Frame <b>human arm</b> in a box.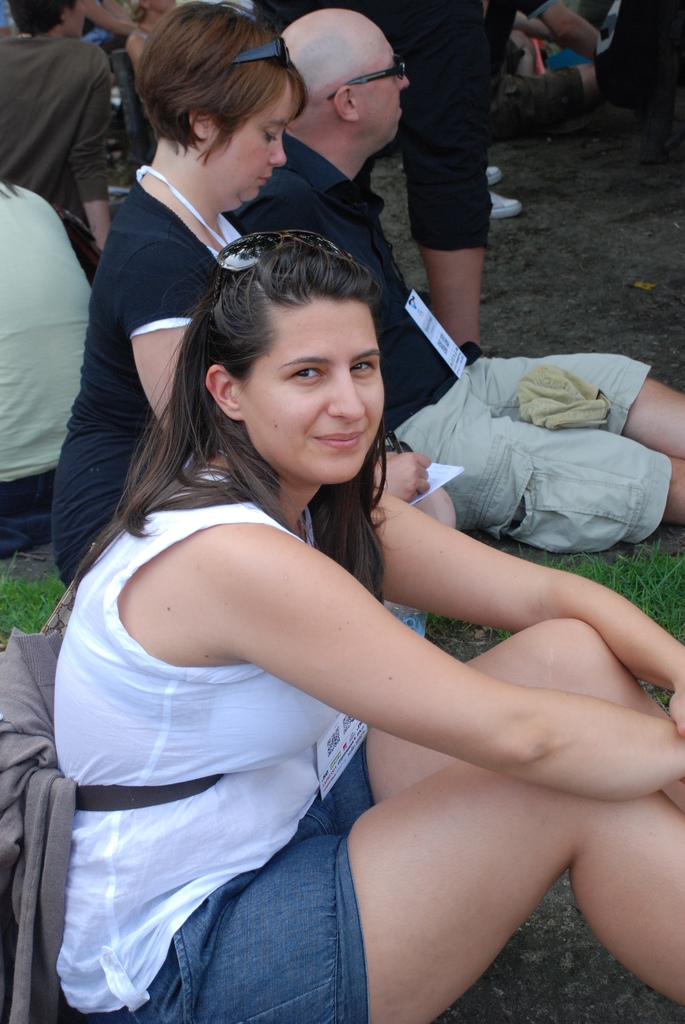
[x1=136, y1=242, x2=441, y2=499].
